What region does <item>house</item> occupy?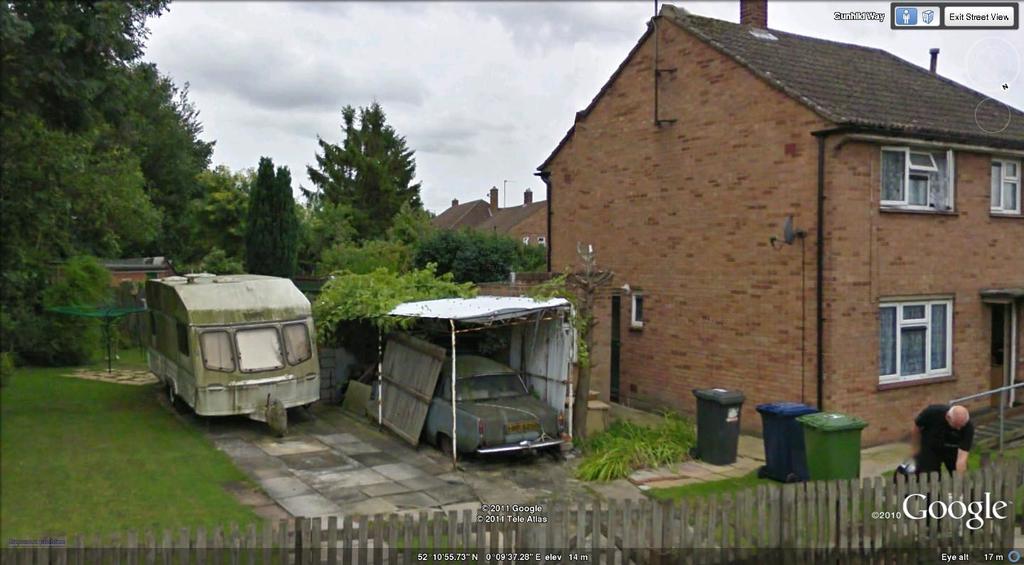
region(506, 0, 996, 482).
